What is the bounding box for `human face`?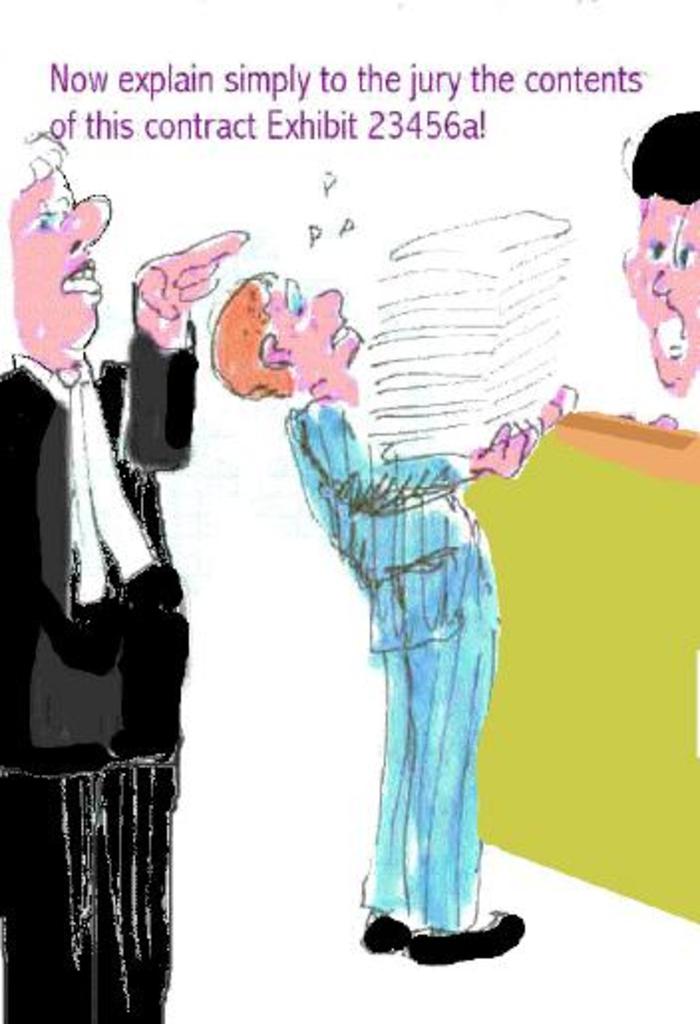
[left=624, top=185, right=698, bottom=390].
